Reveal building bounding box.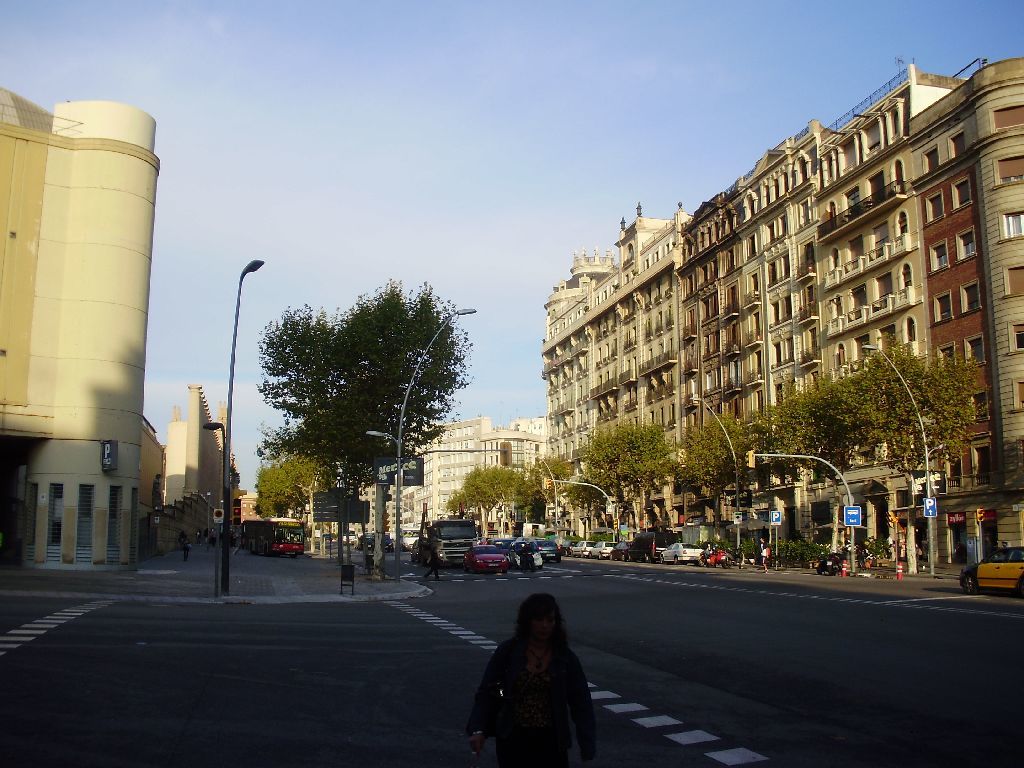
Revealed: {"x1": 305, "y1": 418, "x2": 546, "y2": 546}.
